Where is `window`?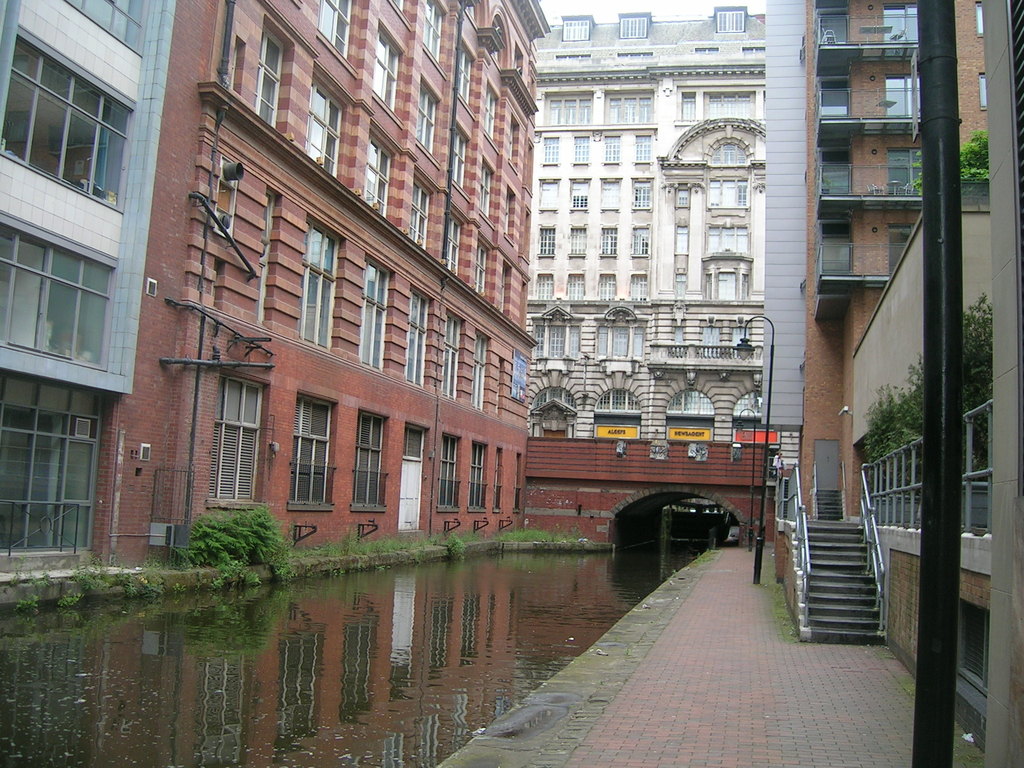
472/330/492/414.
